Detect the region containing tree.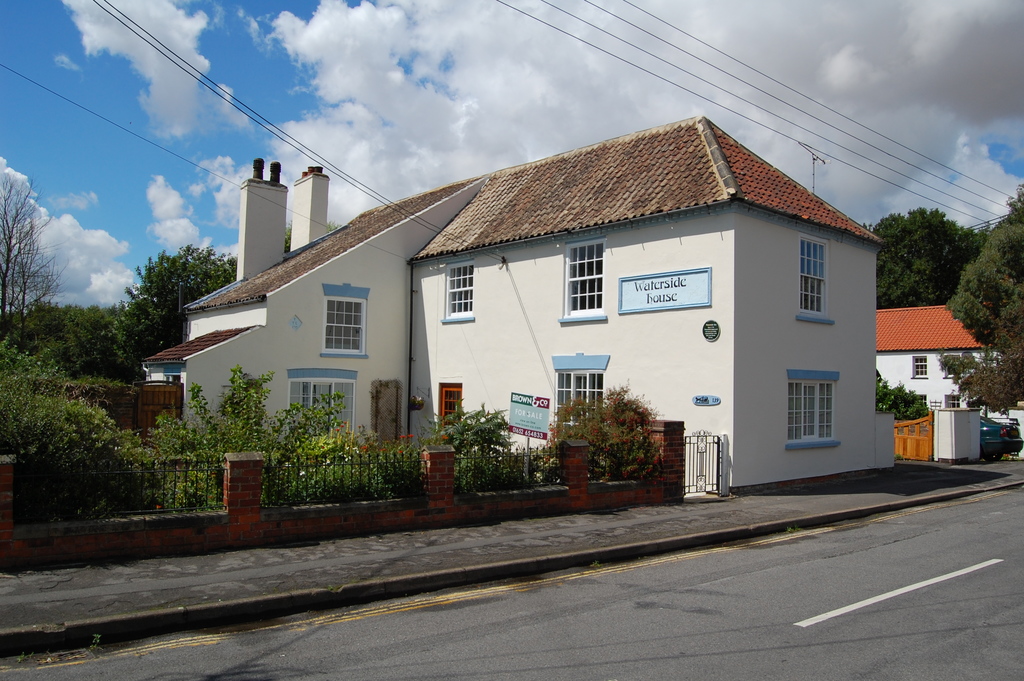
region(861, 213, 998, 311).
